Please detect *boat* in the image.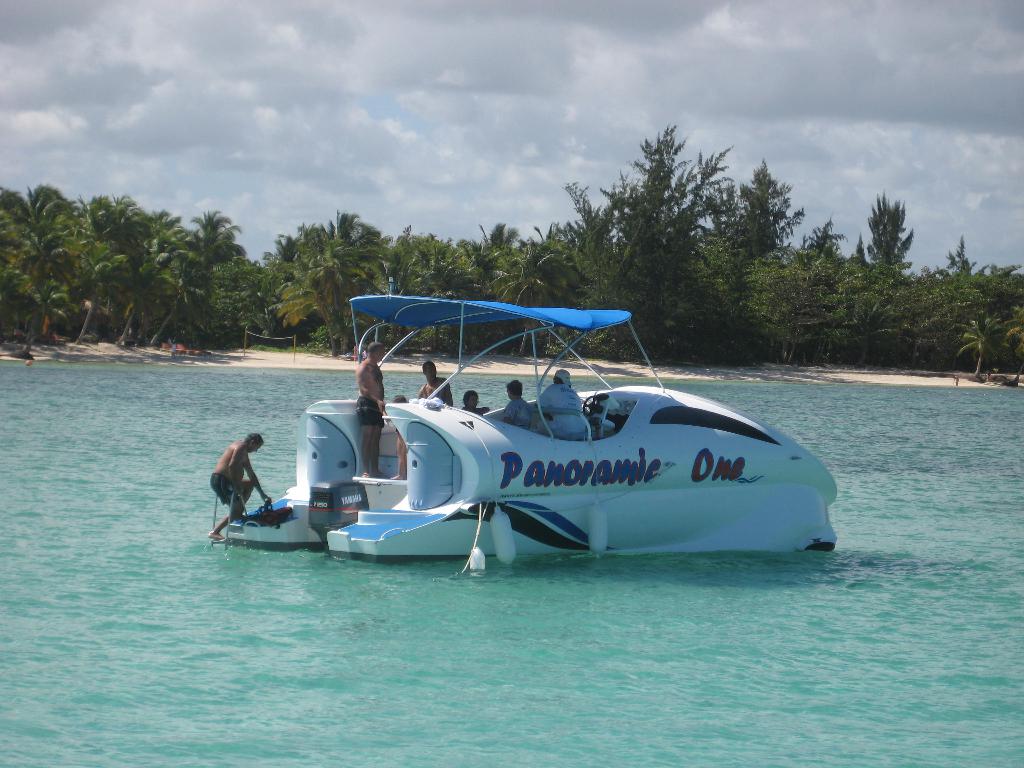
detection(209, 298, 858, 573).
